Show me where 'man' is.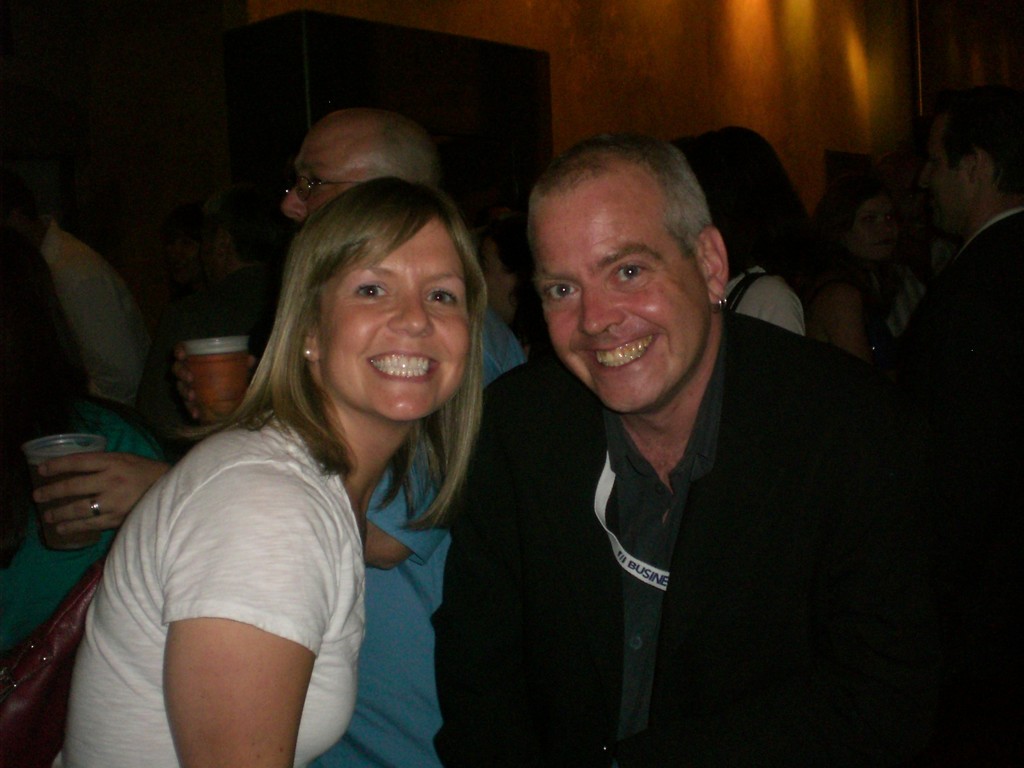
'man' is at bbox=(895, 96, 1023, 372).
